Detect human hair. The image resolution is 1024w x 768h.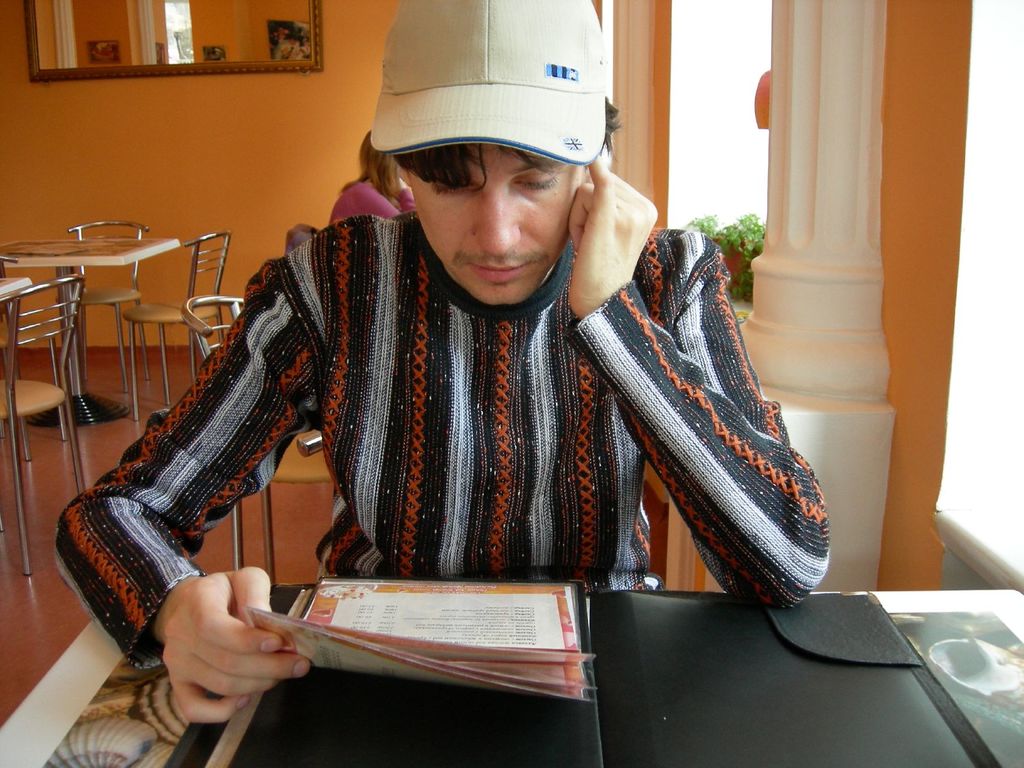
select_region(341, 127, 396, 209).
